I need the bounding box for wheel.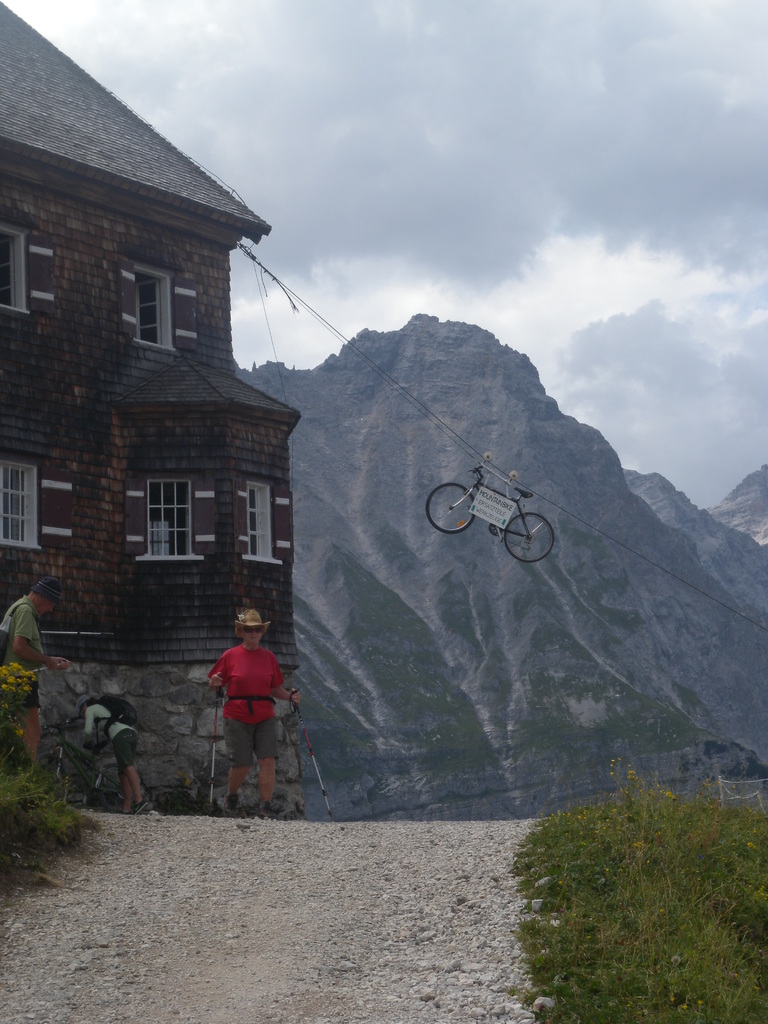
Here it is: (425, 484, 477, 535).
